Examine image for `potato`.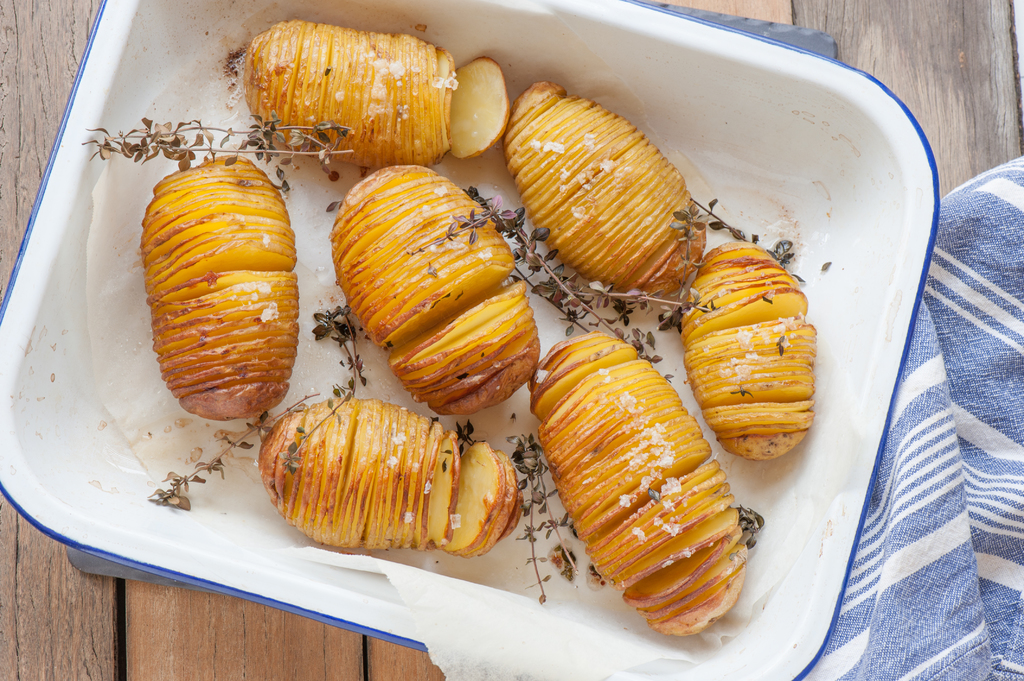
Examination result: bbox=[502, 81, 707, 298].
